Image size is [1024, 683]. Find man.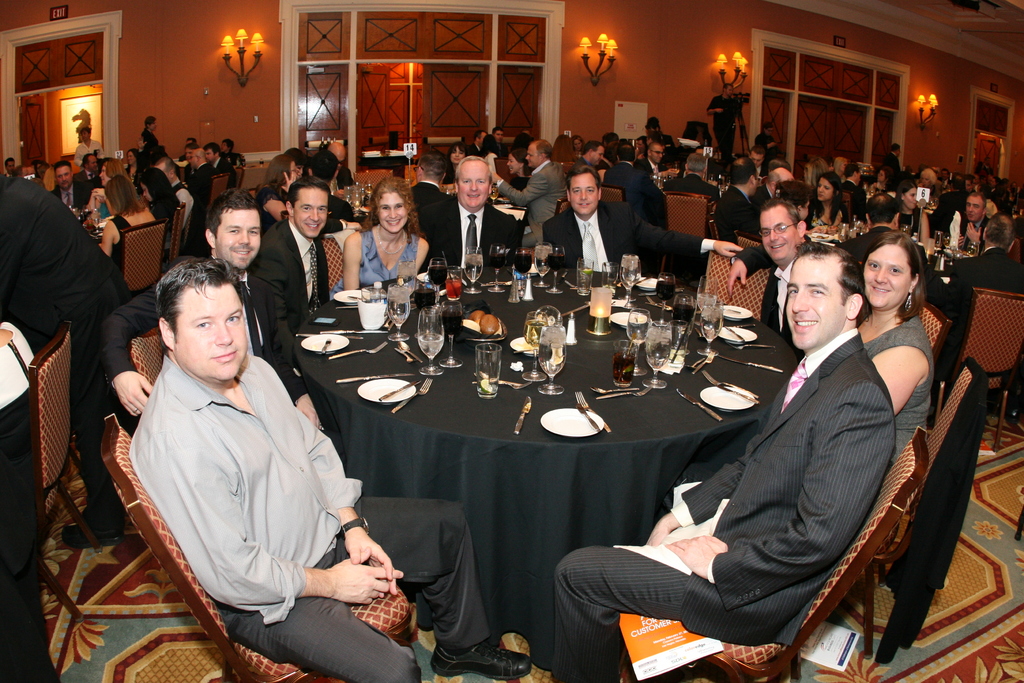
(131,259,531,682).
